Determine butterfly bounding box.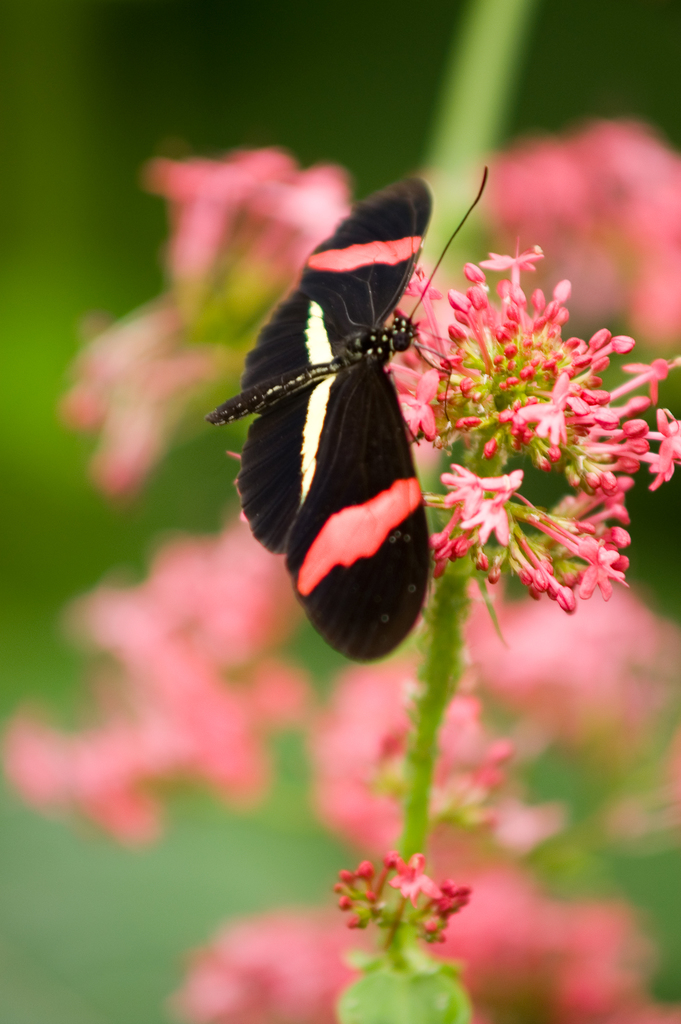
Determined: <bbox>222, 147, 477, 652</bbox>.
